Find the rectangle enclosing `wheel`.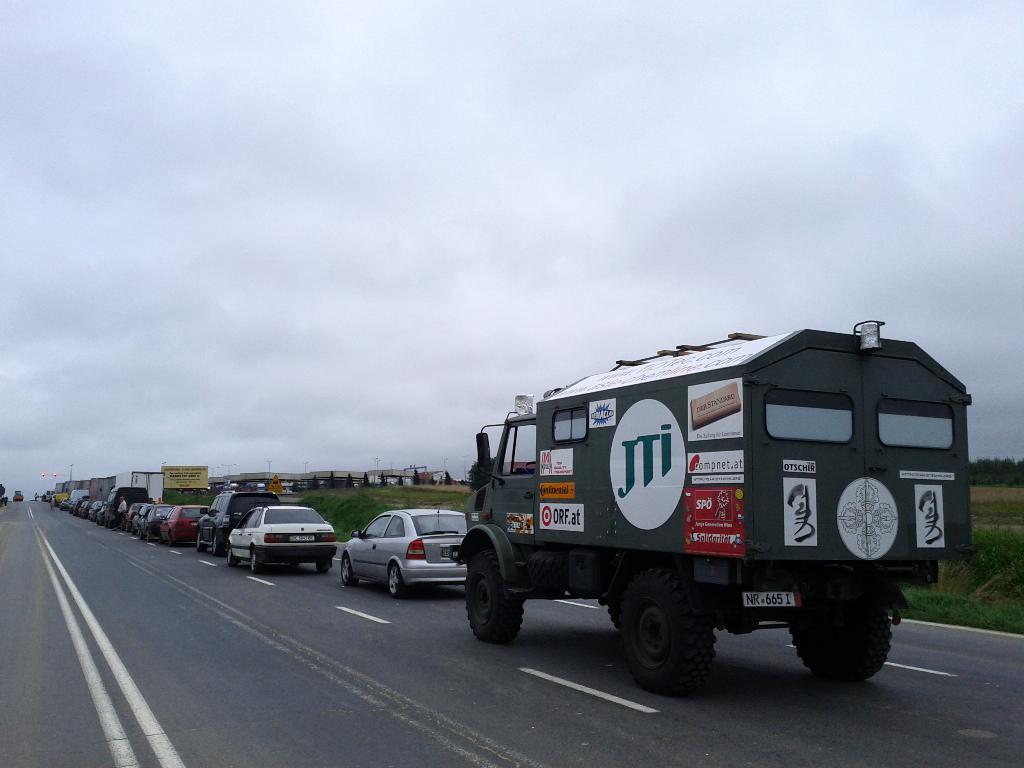
bbox=[787, 609, 897, 684].
